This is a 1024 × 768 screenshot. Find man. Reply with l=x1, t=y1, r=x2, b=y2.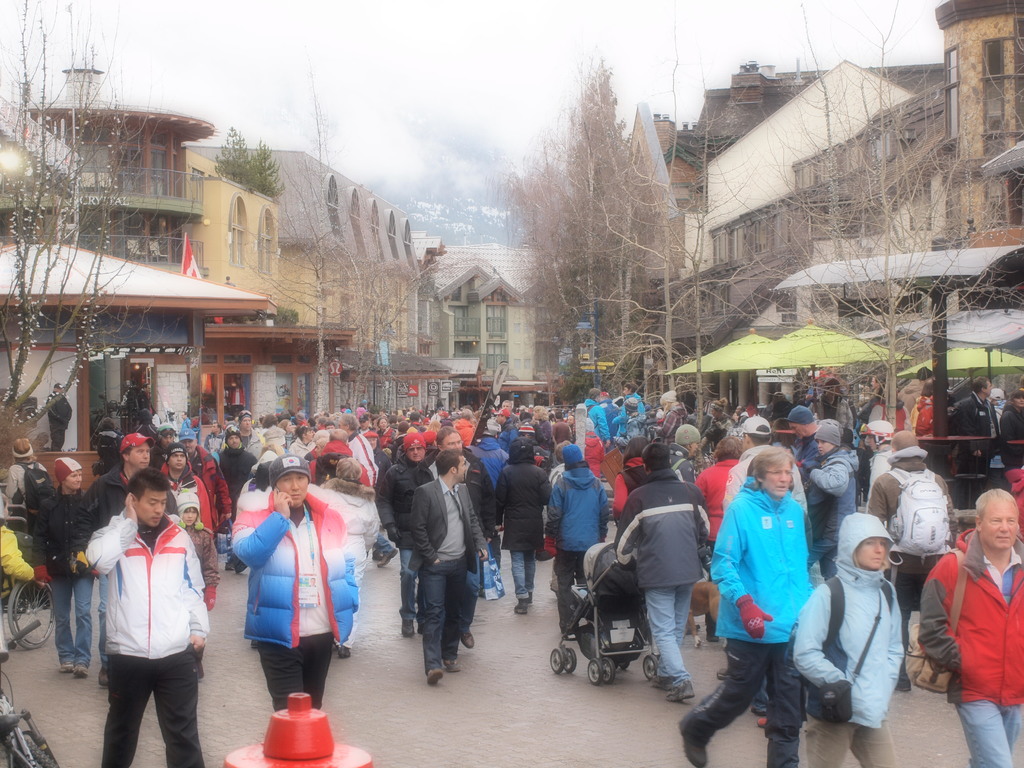
l=236, t=410, r=263, b=458.
